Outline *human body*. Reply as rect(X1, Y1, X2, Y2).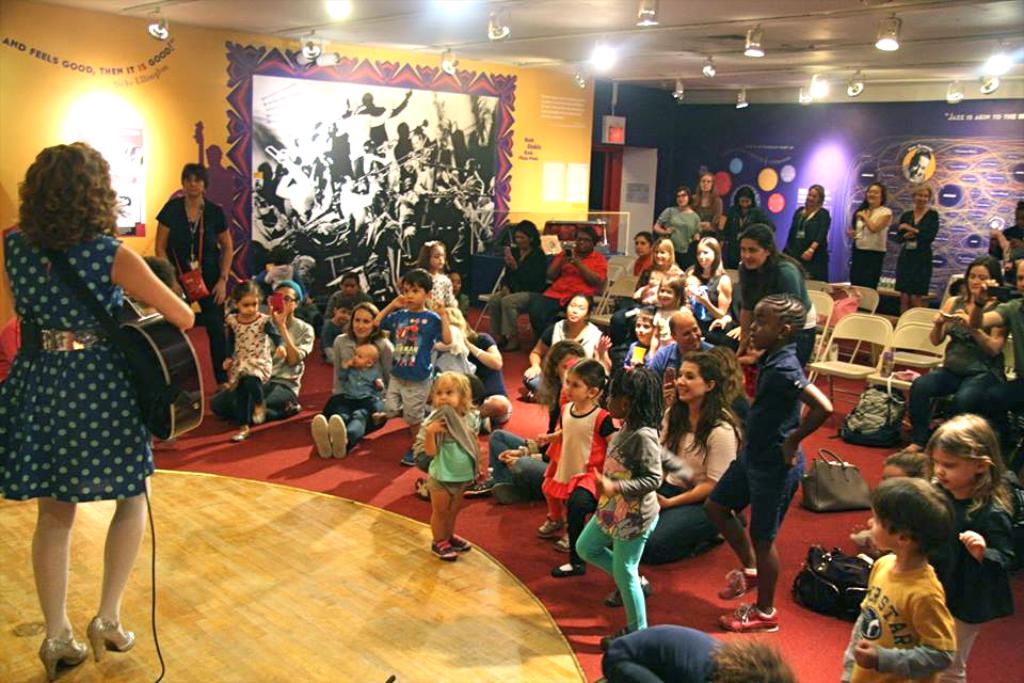
rect(692, 195, 726, 235).
